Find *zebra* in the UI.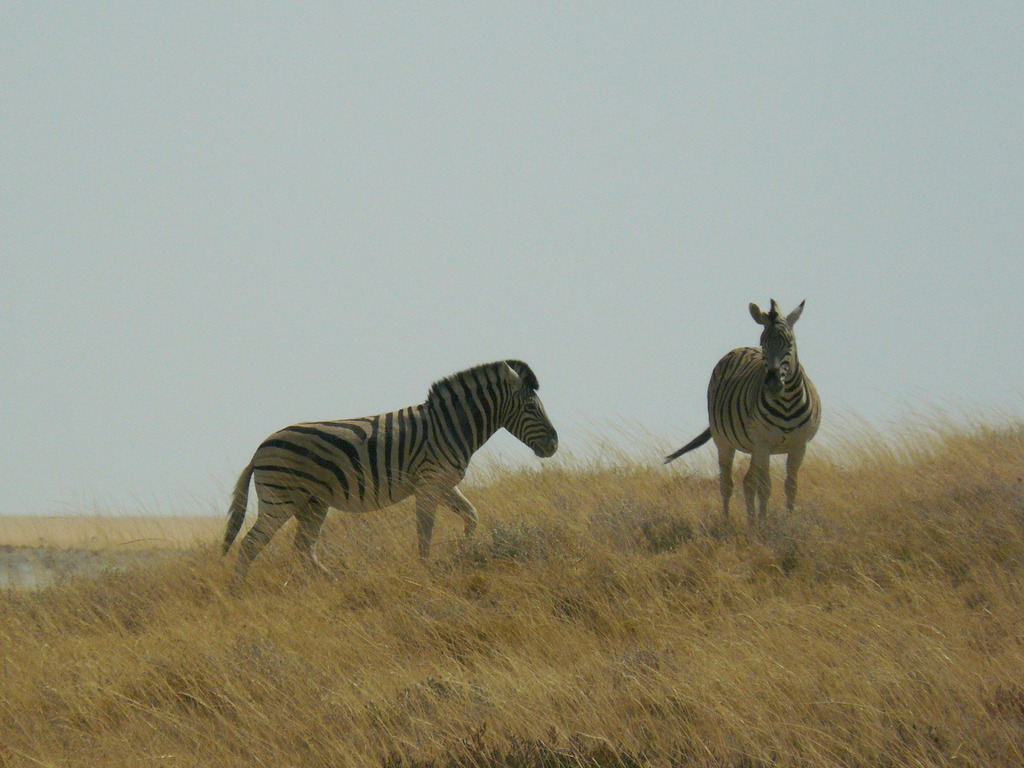
UI element at 664/294/826/521.
